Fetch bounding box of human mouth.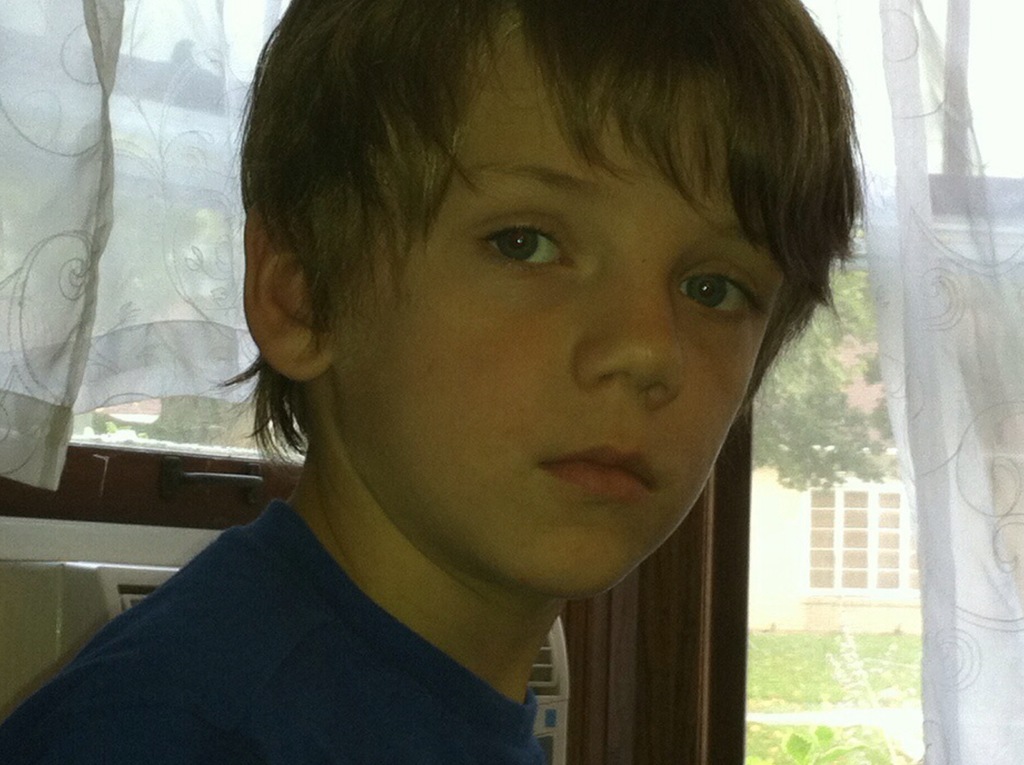
Bbox: detection(541, 447, 655, 495).
